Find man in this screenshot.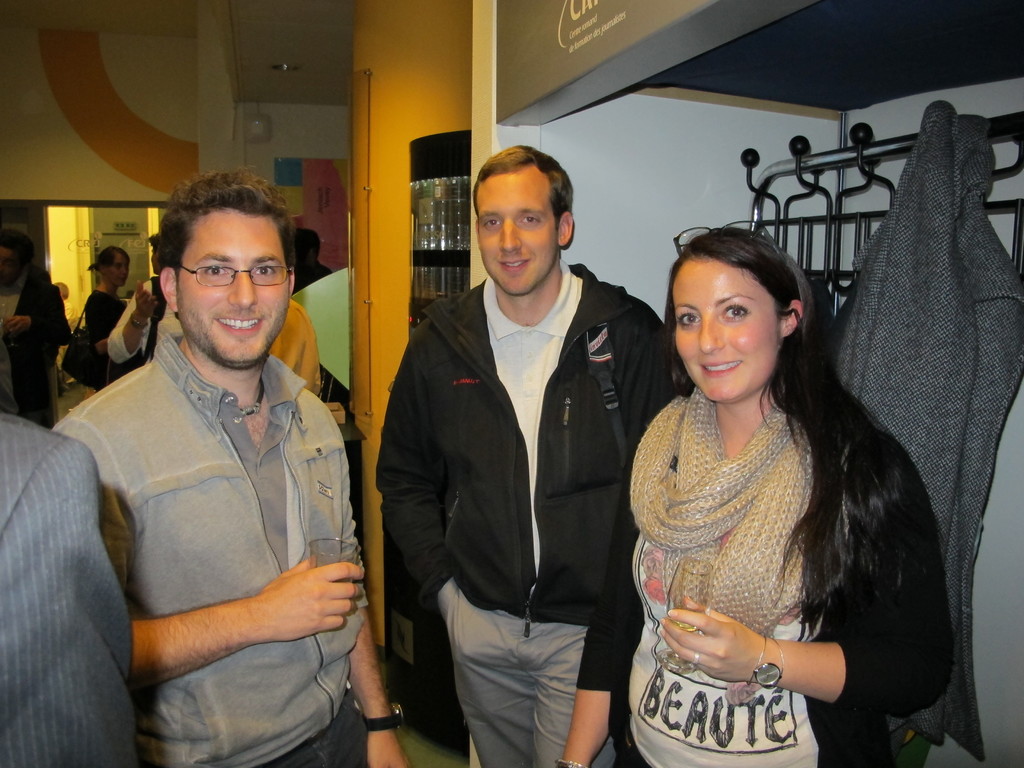
The bounding box for man is 262 298 324 395.
